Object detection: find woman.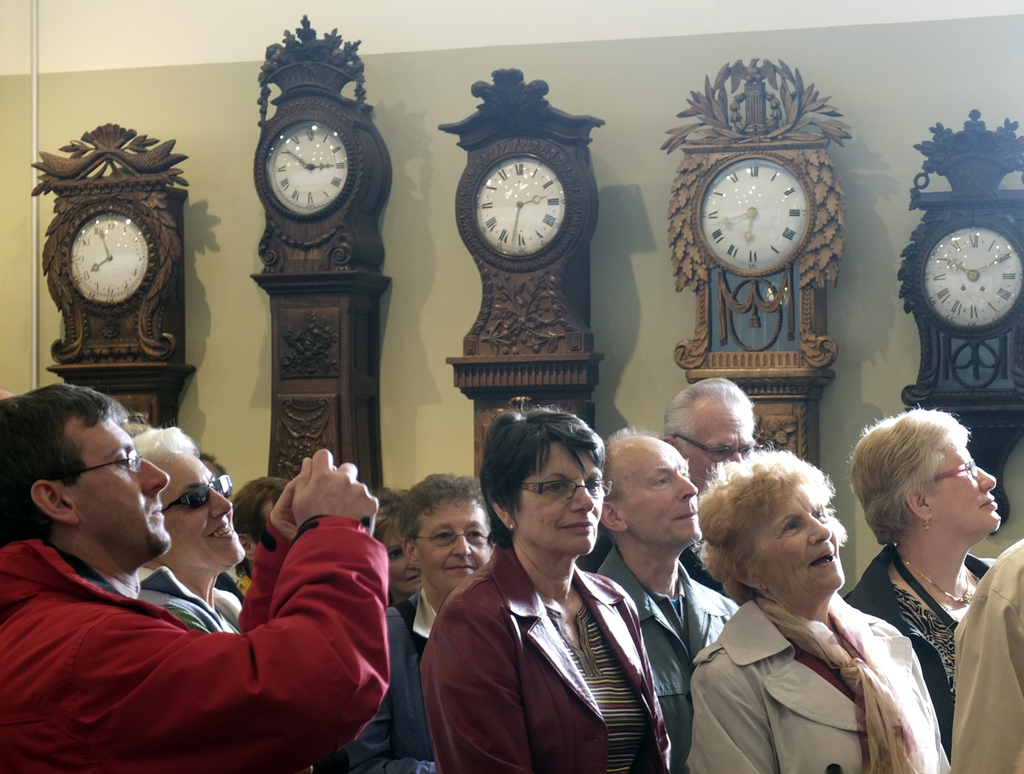
box=[691, 440, 947, 773].
